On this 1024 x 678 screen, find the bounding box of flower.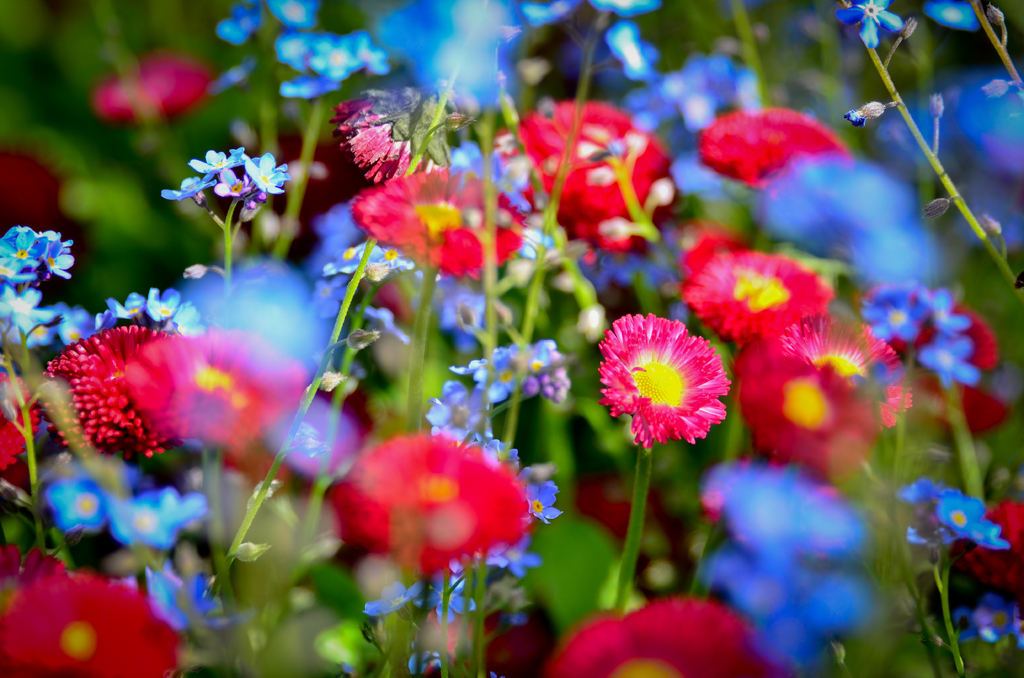
Bounding box: 102, 46, 218, 124.
